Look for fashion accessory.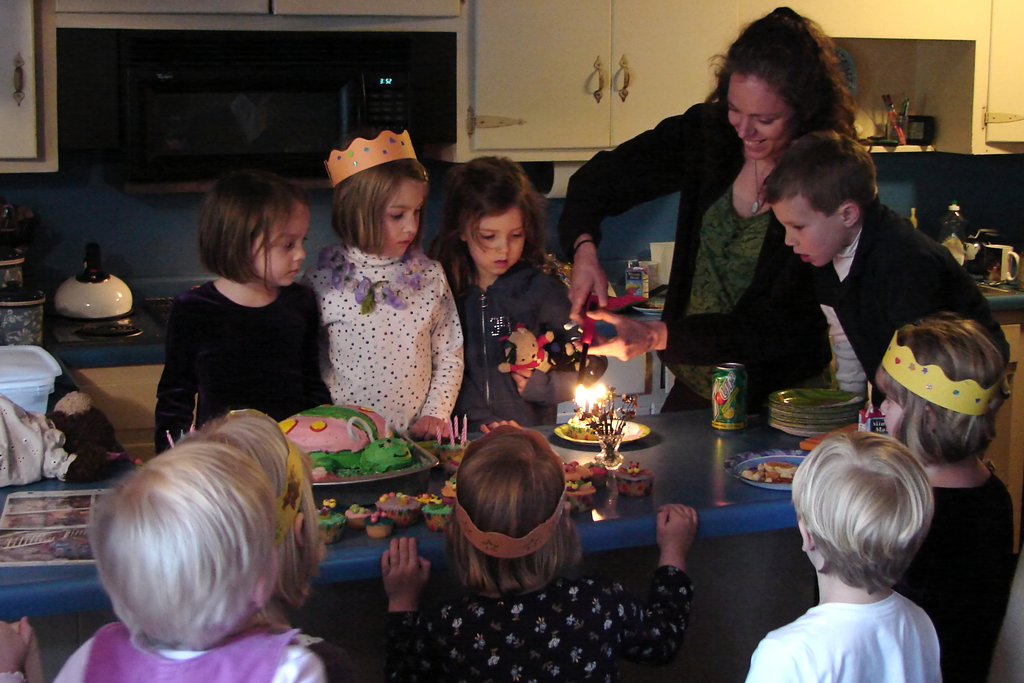
Found: <box>322,124,418,189</box>.
